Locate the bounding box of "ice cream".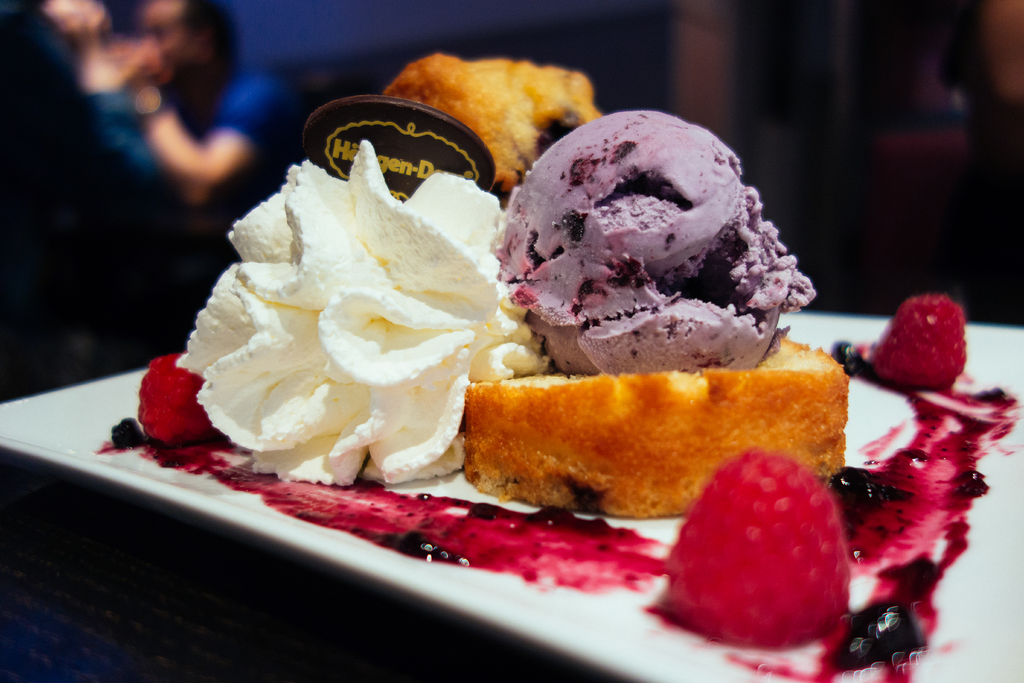
Bounding box: detection(173, 130, 557, 488).
